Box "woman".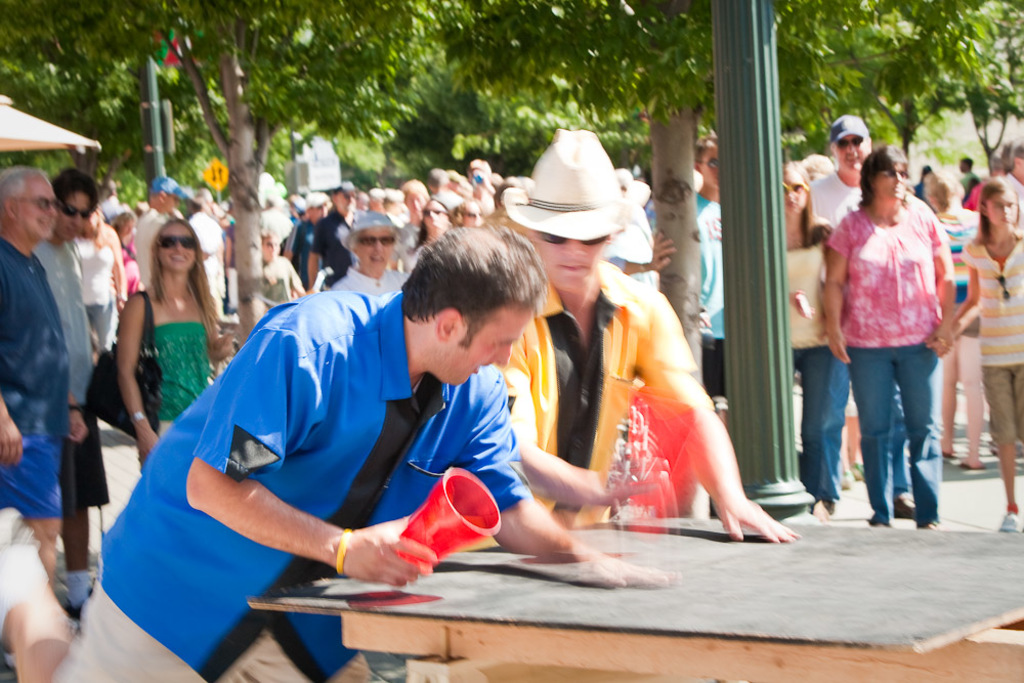
775 161 842 504.
